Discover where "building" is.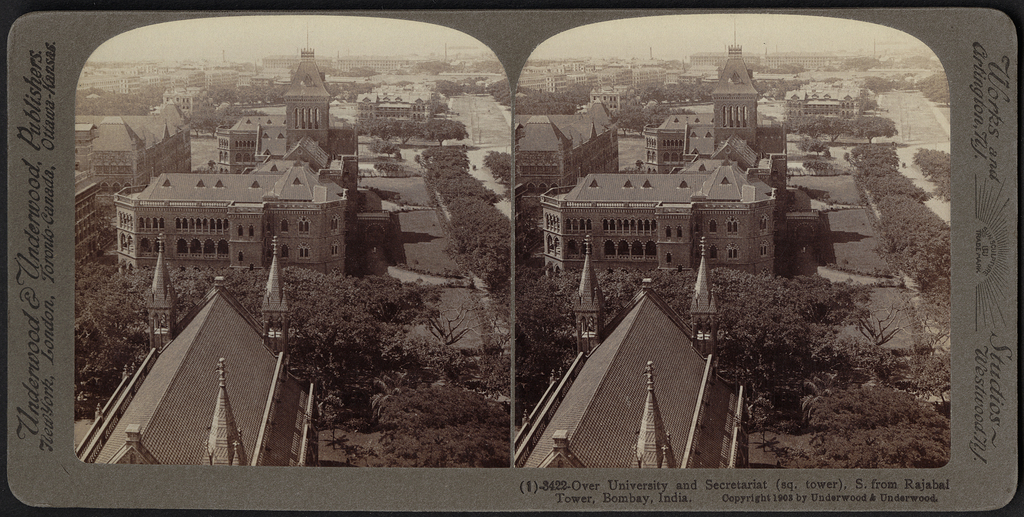
Discovered at crop(113, 27, 362, 275).
